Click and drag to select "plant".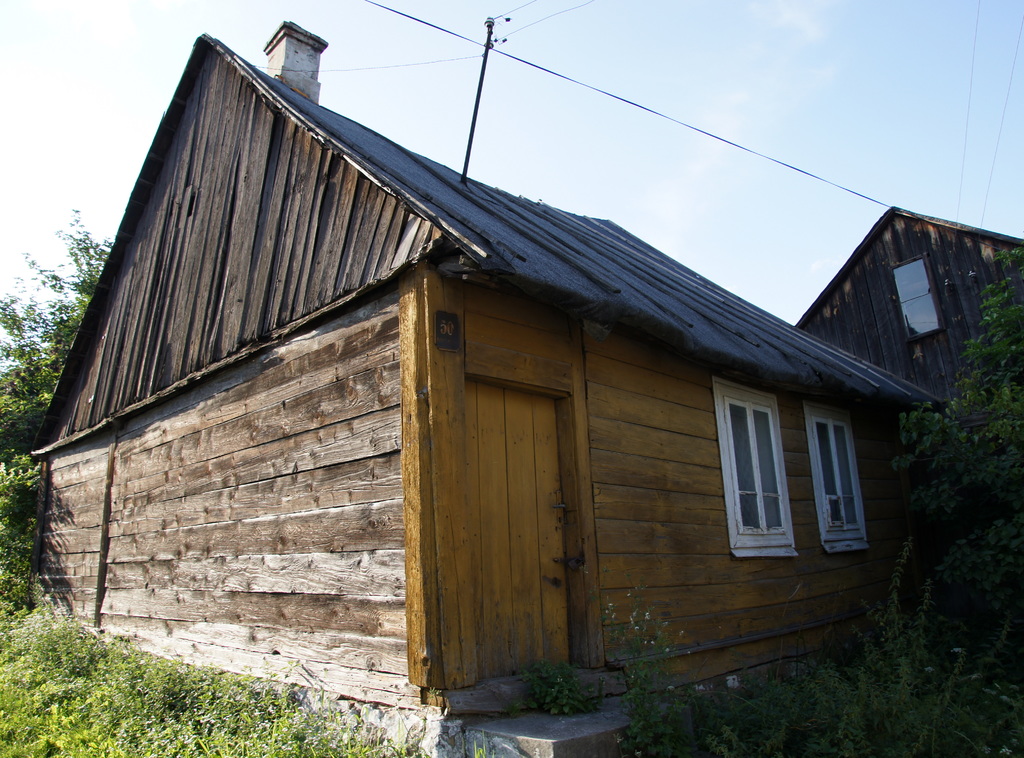
Selection: region(585, 573, 692, 723).
